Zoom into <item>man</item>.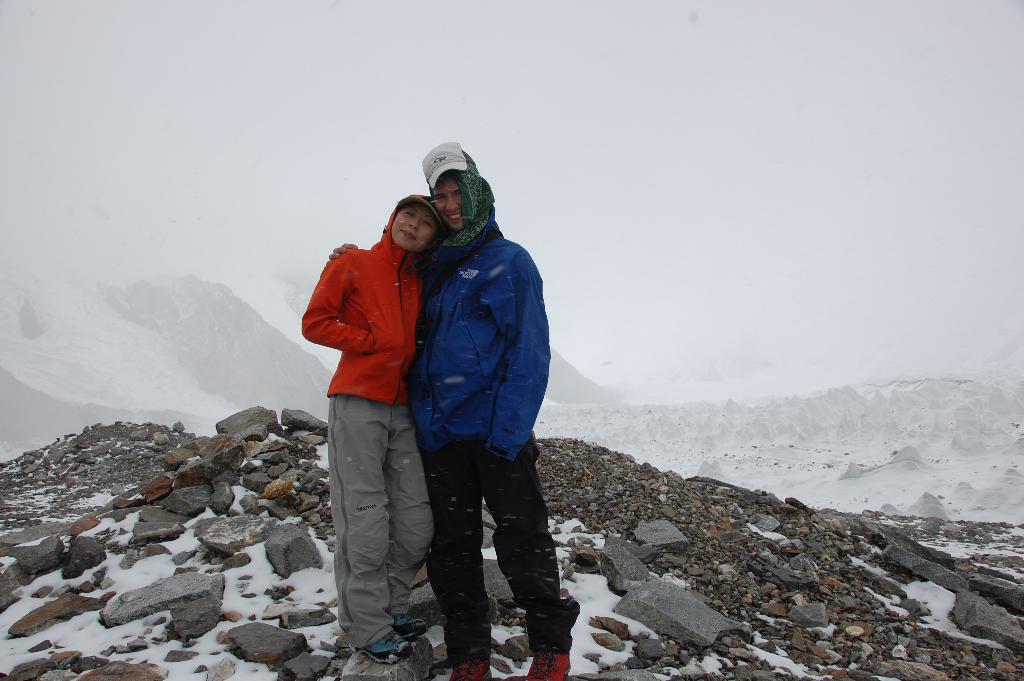
Zoom target: Rect(326, 145, 576, 680).
